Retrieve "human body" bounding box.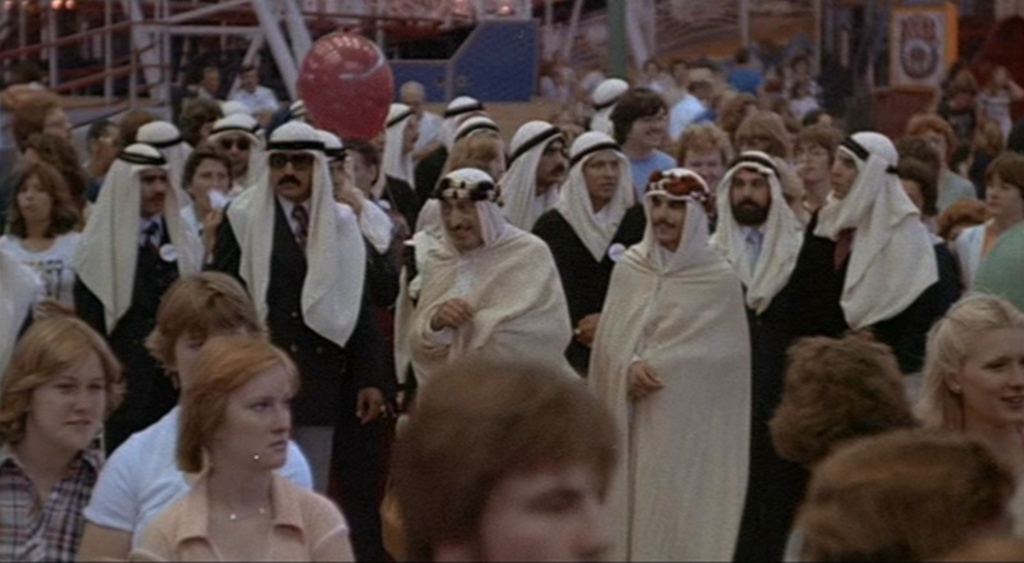
Bounding box: [76,212,189,452].
